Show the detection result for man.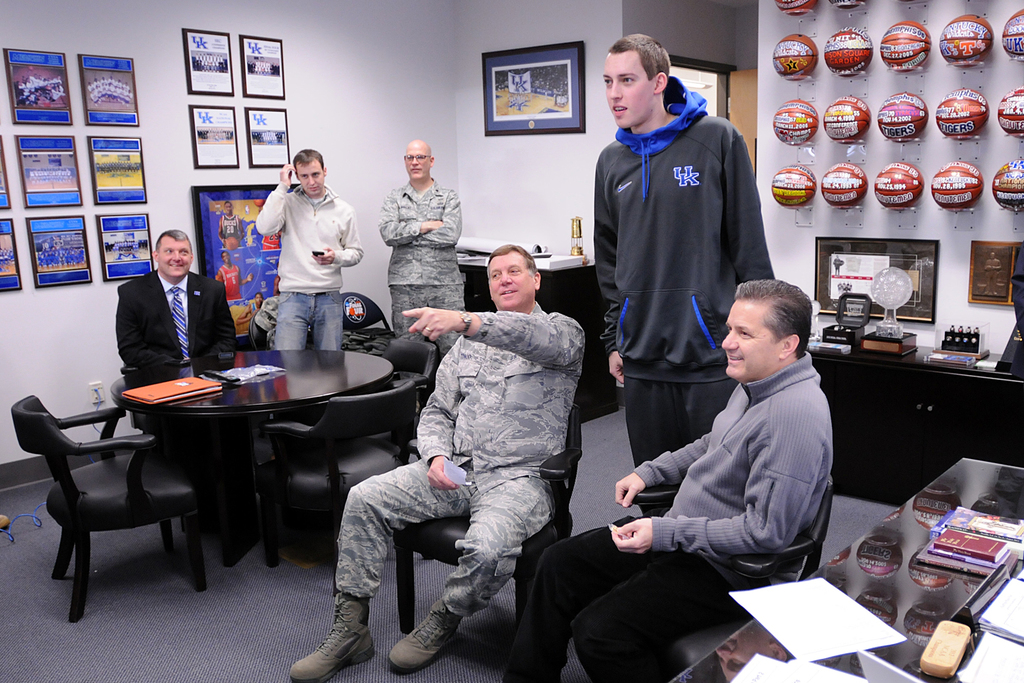
114:225:240:386.
